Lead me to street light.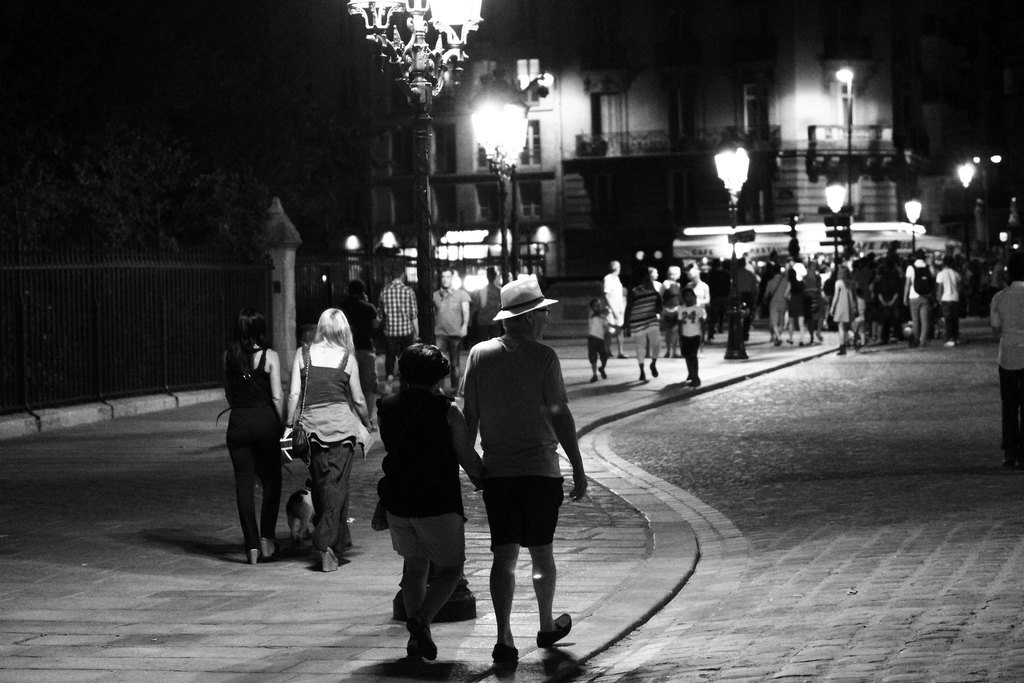
Lead to rect(828, 66, 857, 201).
